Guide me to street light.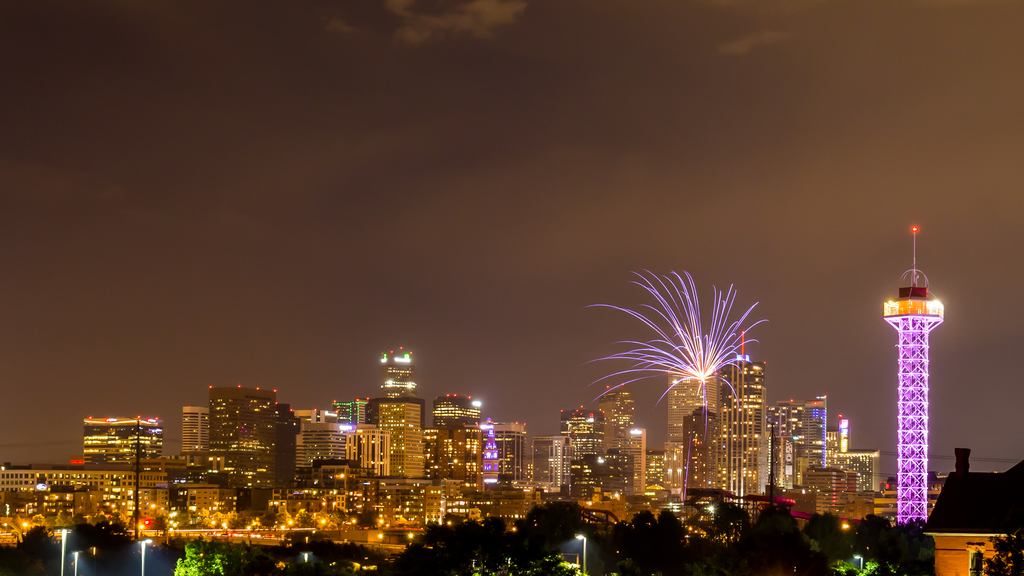
Guidance: rect(573, 531, 589, 571).
